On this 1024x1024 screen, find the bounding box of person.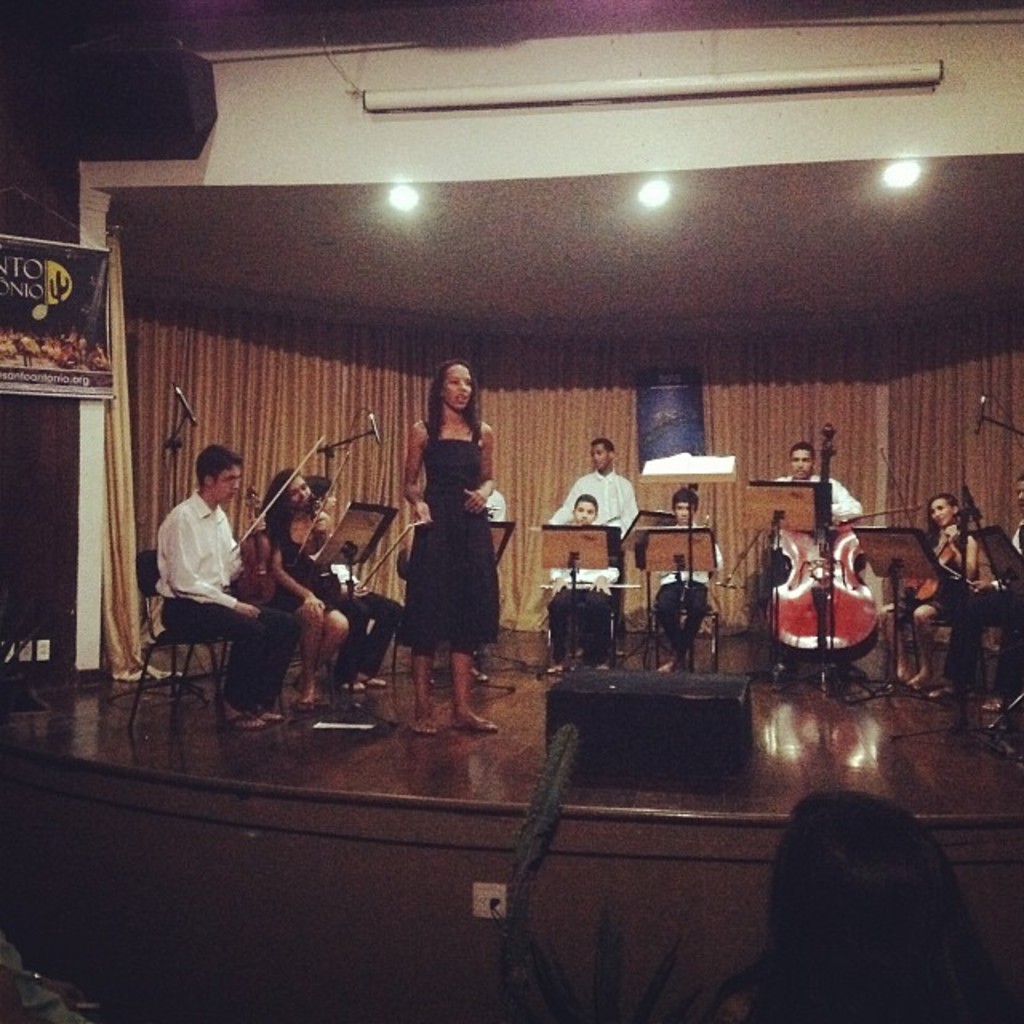
Bounding box: (x1=765, y1=442, x2=858, y2=539).
